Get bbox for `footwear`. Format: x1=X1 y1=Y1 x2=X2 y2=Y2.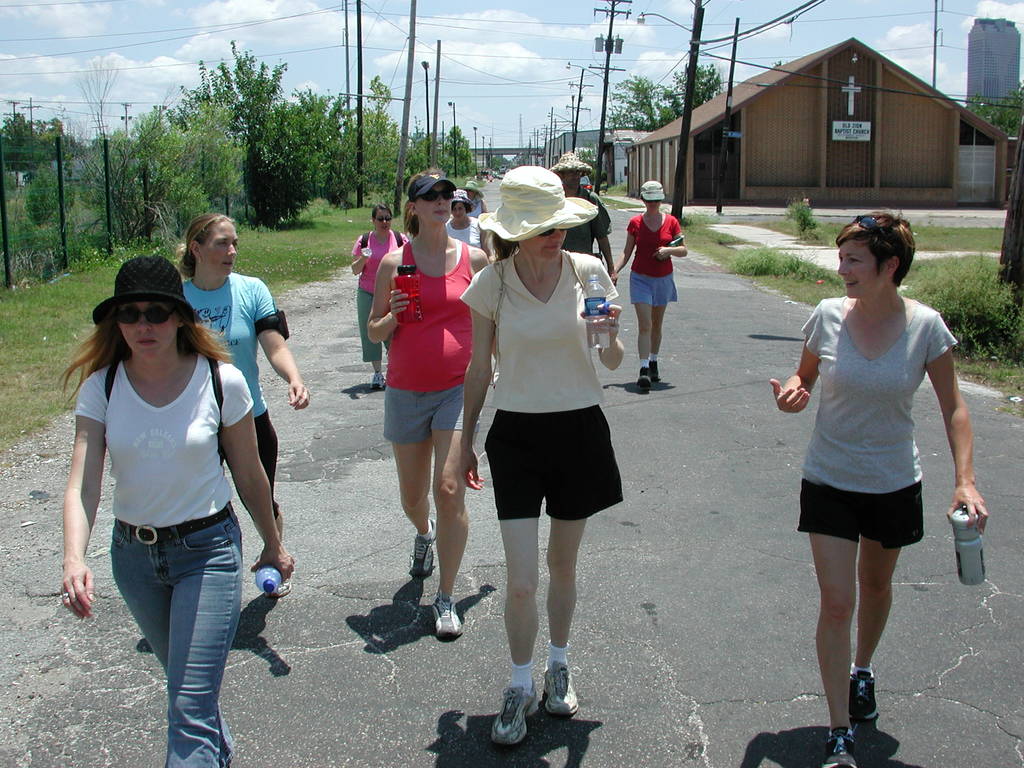
x1=408 y1=518 x2=436 y2=580.
